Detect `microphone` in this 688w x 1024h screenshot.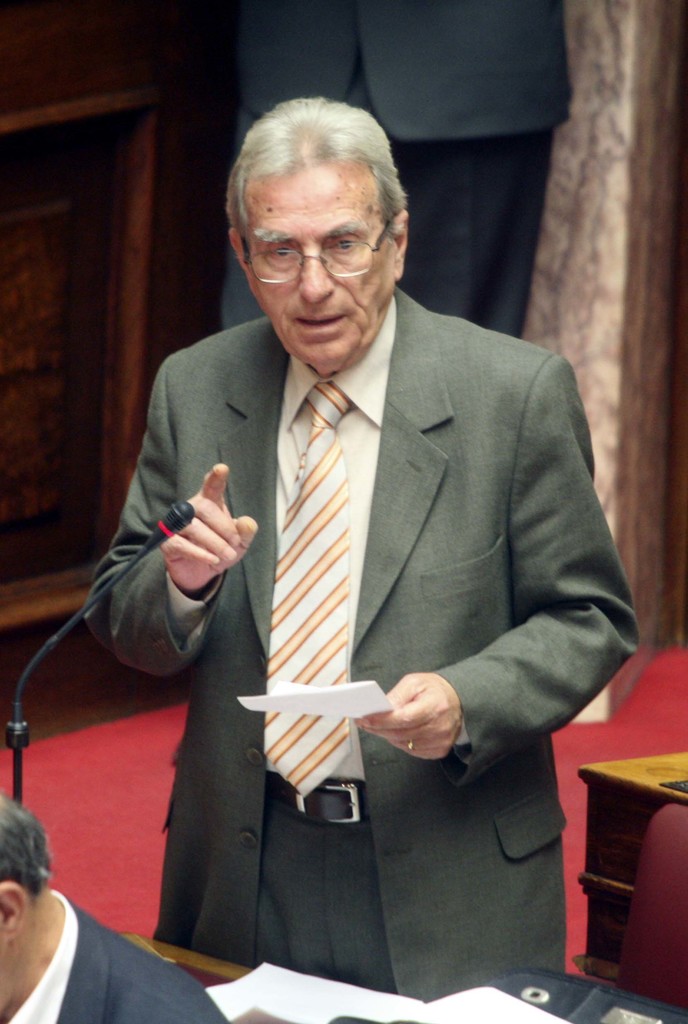
Detection: <region>138, 499, 195, 548</region>.
